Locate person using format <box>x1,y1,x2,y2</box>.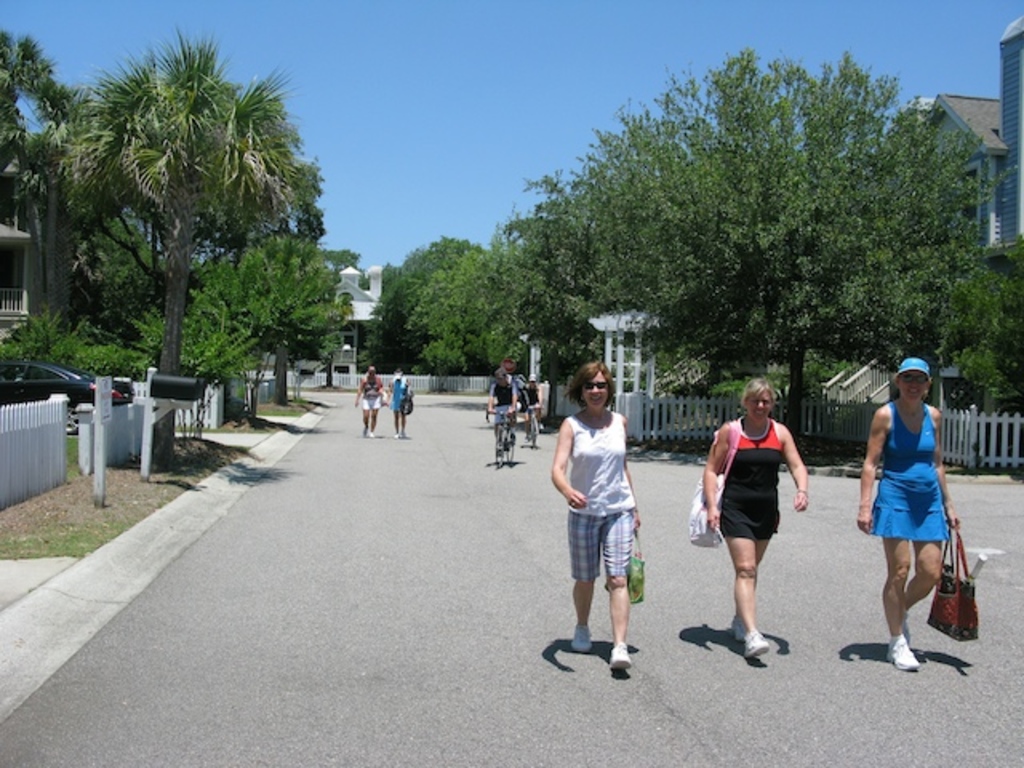
<box>515,373,541,442</box>.
